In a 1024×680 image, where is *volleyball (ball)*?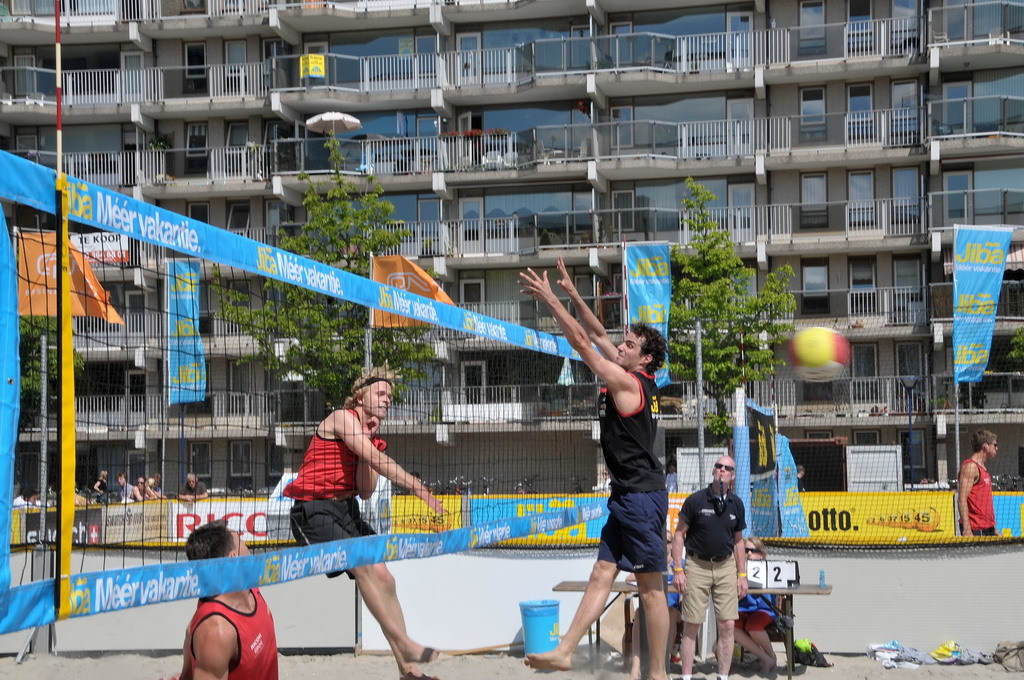
(787, 324, 849, 383).
